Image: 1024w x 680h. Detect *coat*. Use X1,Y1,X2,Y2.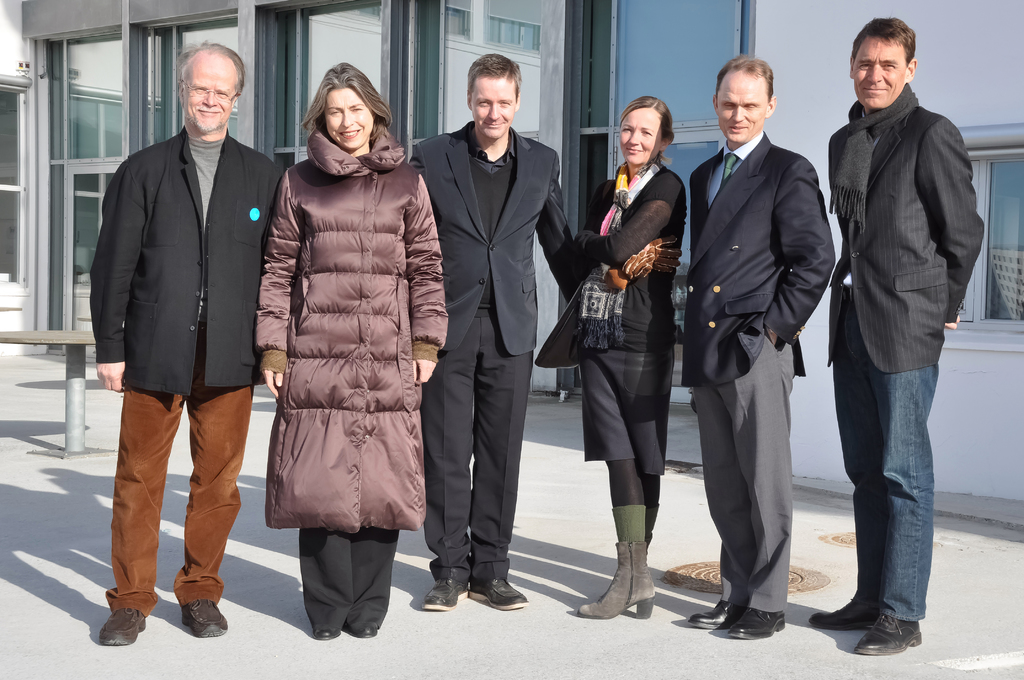
830,107,988,360.
